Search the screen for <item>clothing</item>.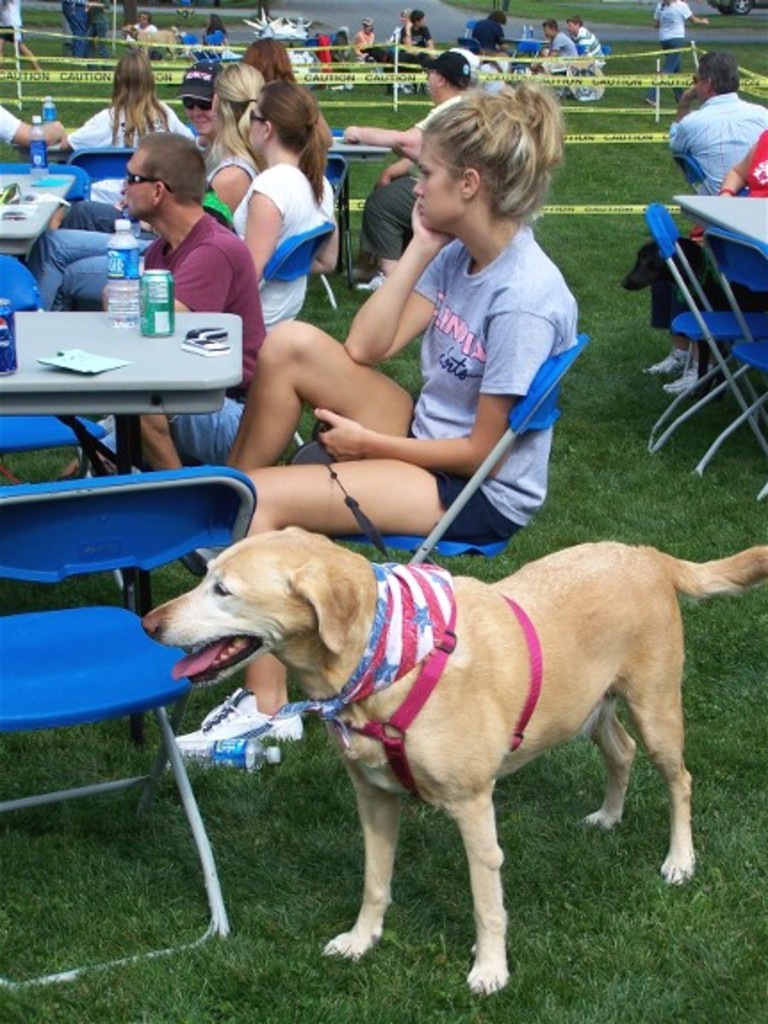
Found at [0, 105, 30, 151].
